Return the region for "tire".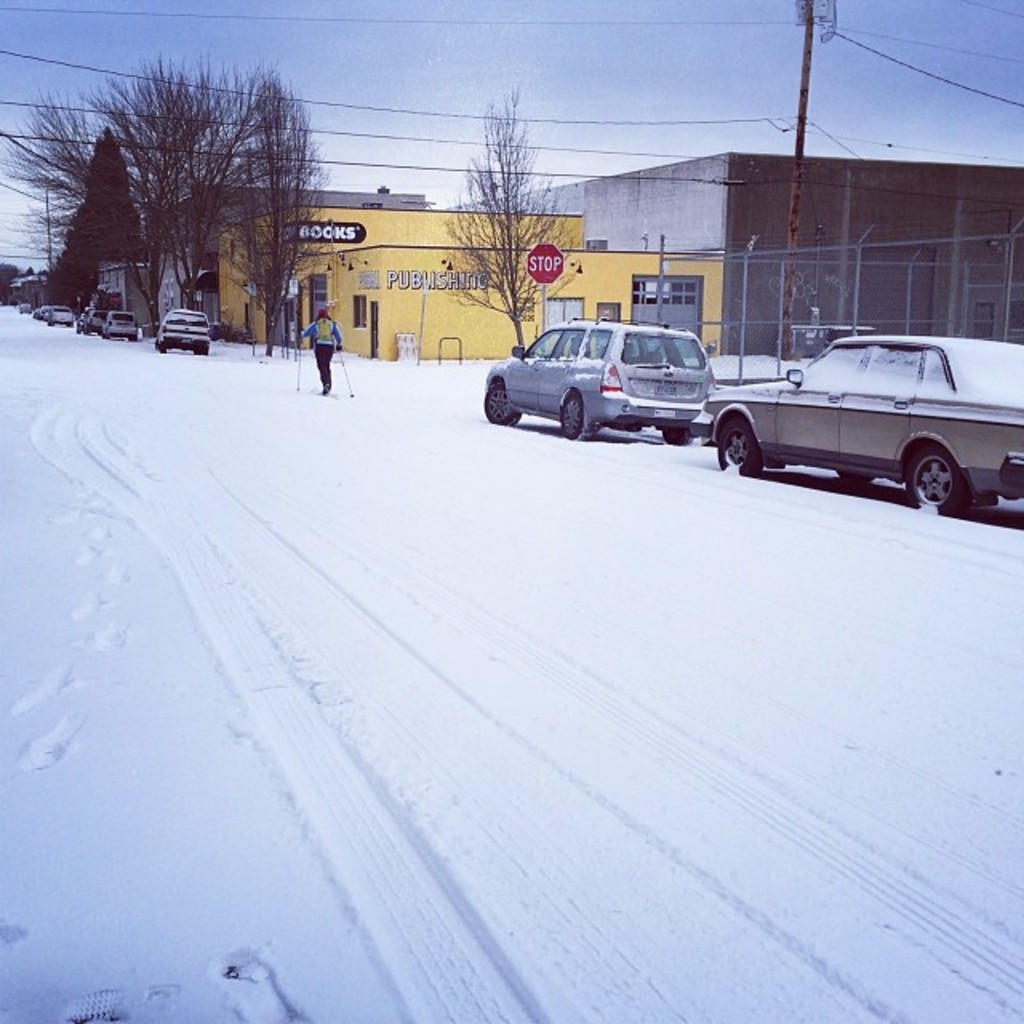
rect(72, 320, 74, 325).
